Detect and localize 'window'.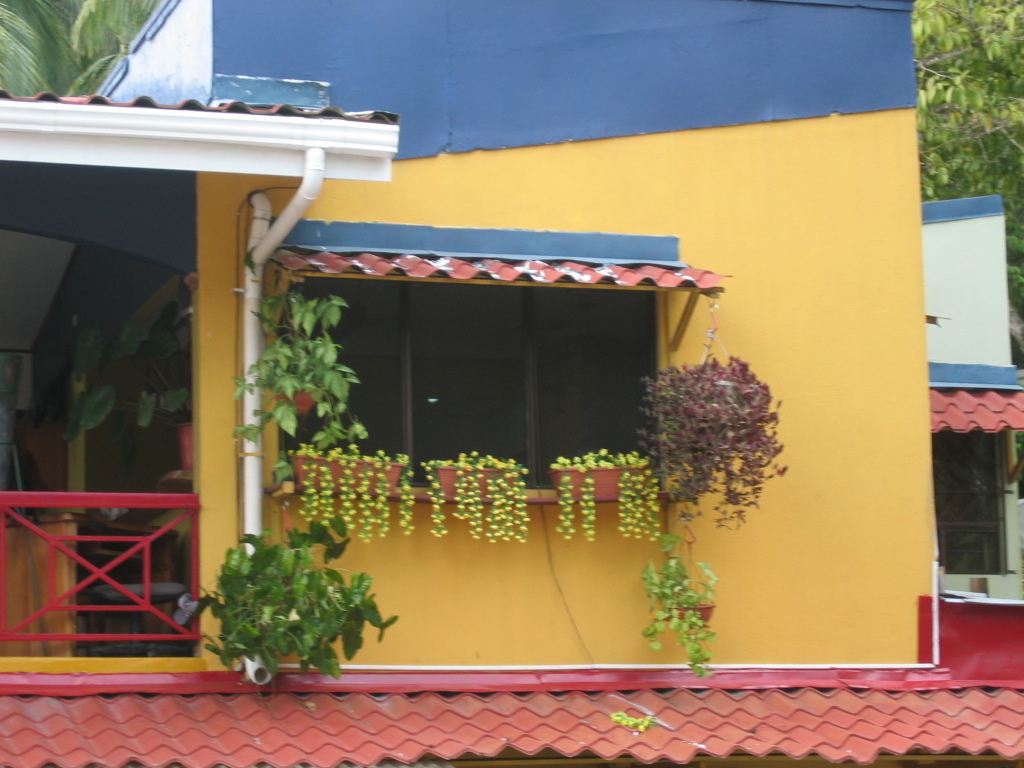
Localized at box=[268, 216, 723, 511].
